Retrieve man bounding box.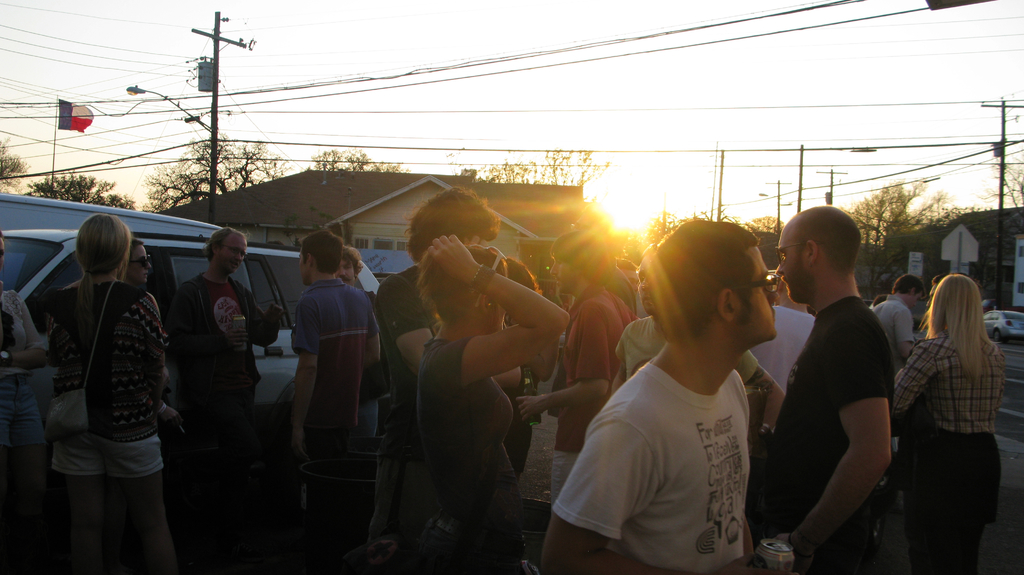
Bounding box: bbox=(116, 239, 159, 286).
